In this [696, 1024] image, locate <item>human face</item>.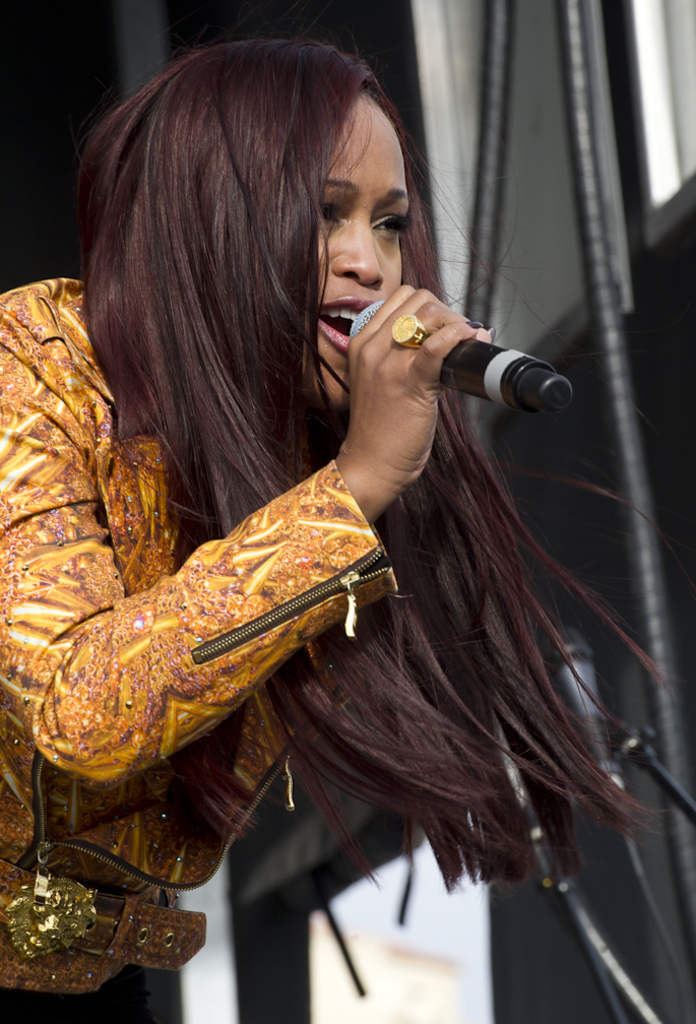
Bounding box: <bbox>322, 93, 413, 403</bbox>.
